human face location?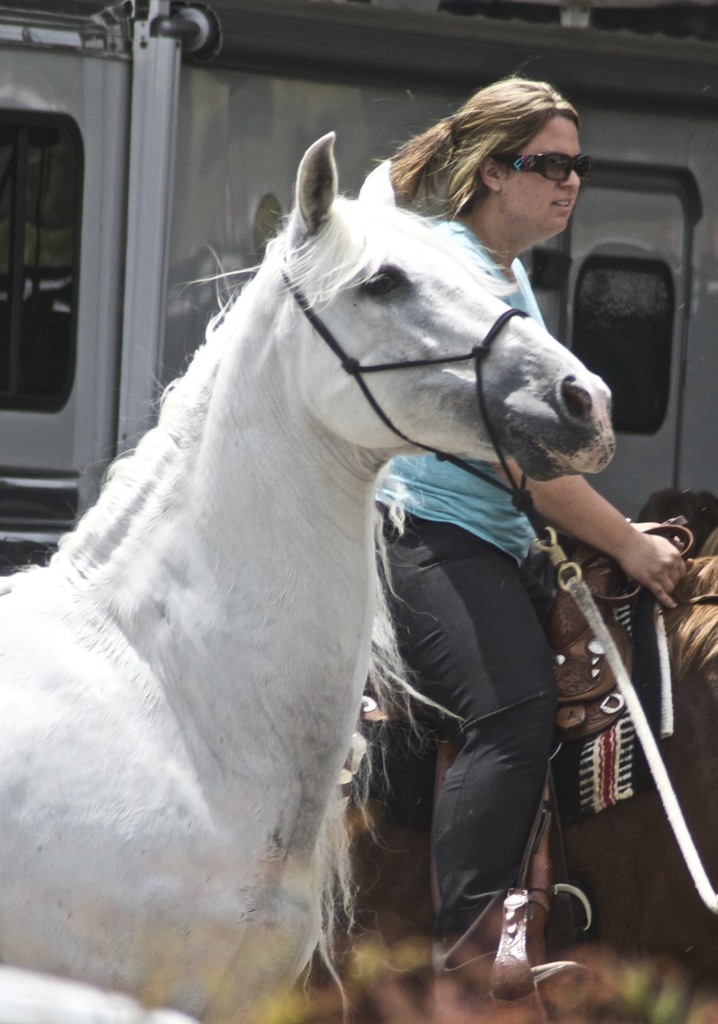
locate(501, 116, 580, 234)
